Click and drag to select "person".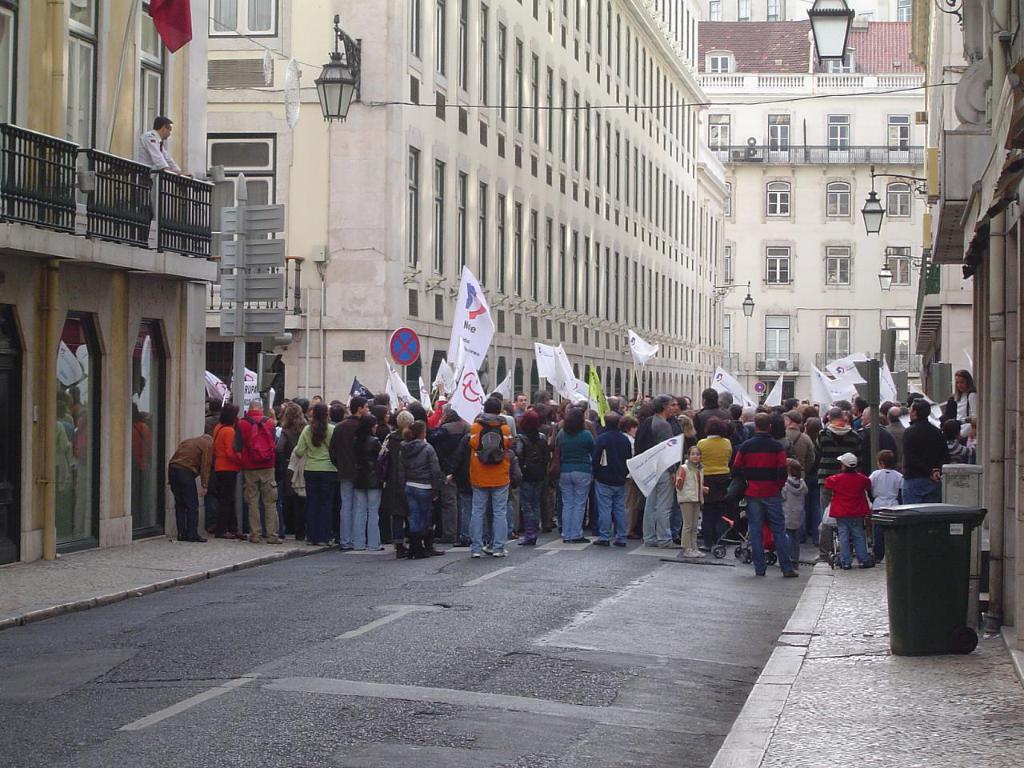
Selection: Rect(826, 446, 870, 574).
